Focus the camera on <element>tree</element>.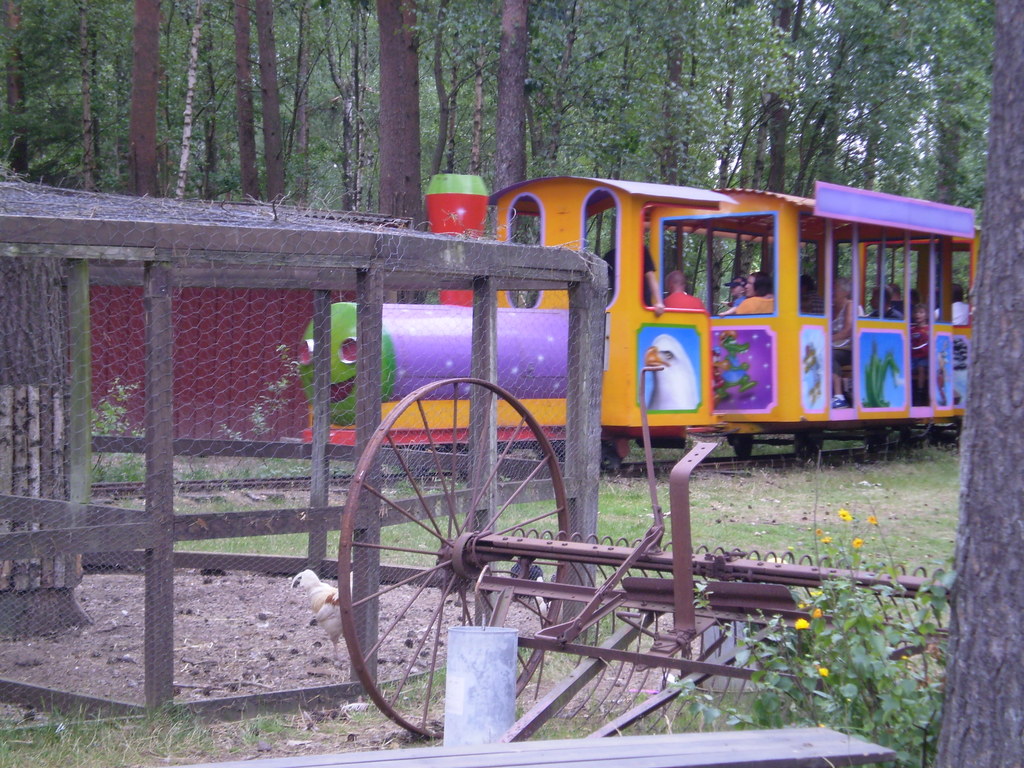
Focus region: x1=818 y1=0 x2=1023 y2=767.
